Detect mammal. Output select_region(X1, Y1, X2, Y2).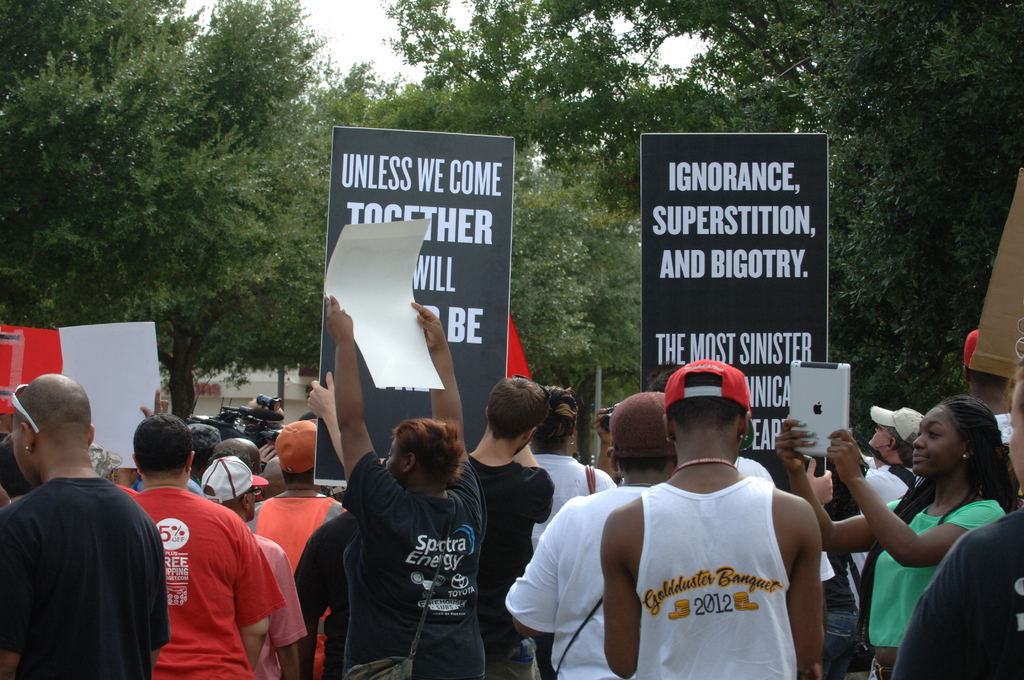
select_region(186, 420, 216, 496).
